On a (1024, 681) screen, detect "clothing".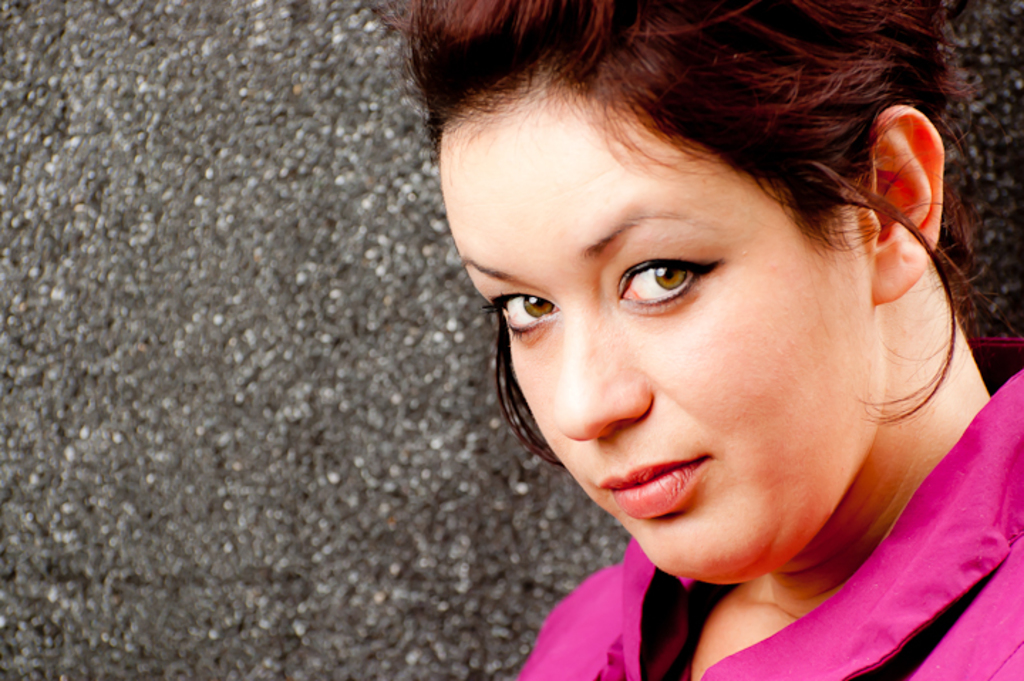
515,333,1023,680.
